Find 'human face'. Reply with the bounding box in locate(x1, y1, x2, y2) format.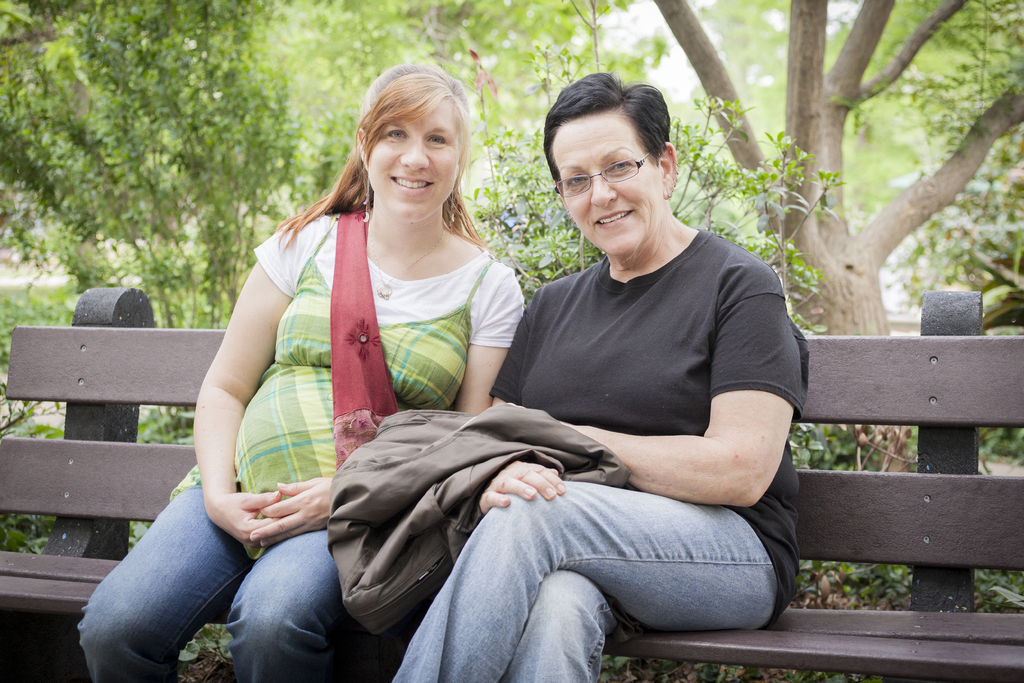
locate(560, 122, 661, 253).
